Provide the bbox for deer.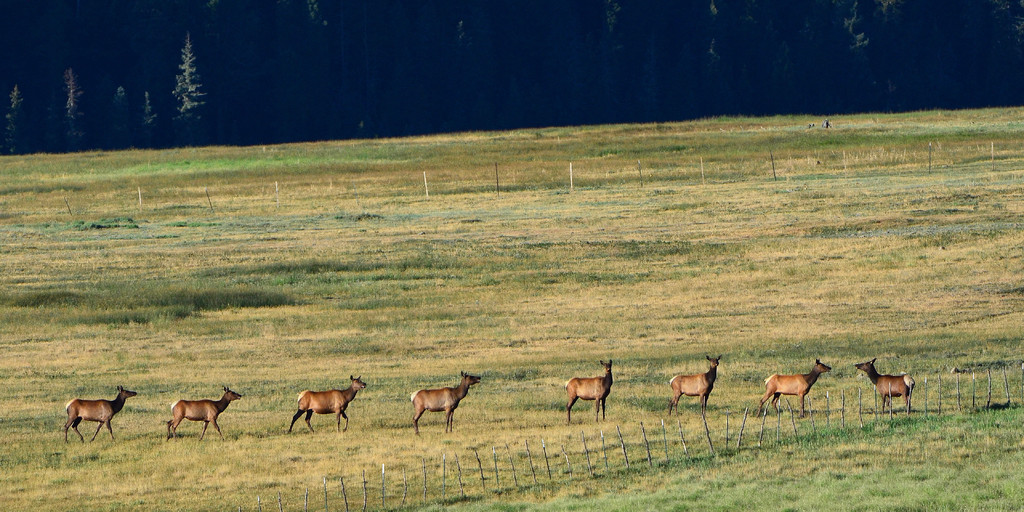
bbox(572, 356, 611, 419).
